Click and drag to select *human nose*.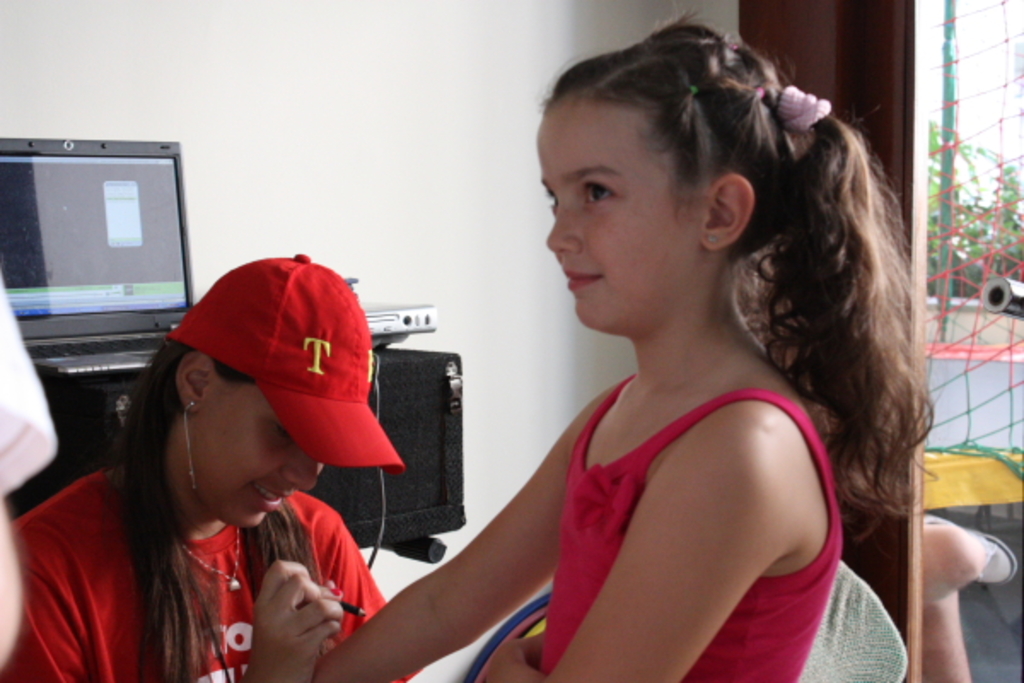
Selection: (x1=541, y1=198, x2=589, y2=261).
